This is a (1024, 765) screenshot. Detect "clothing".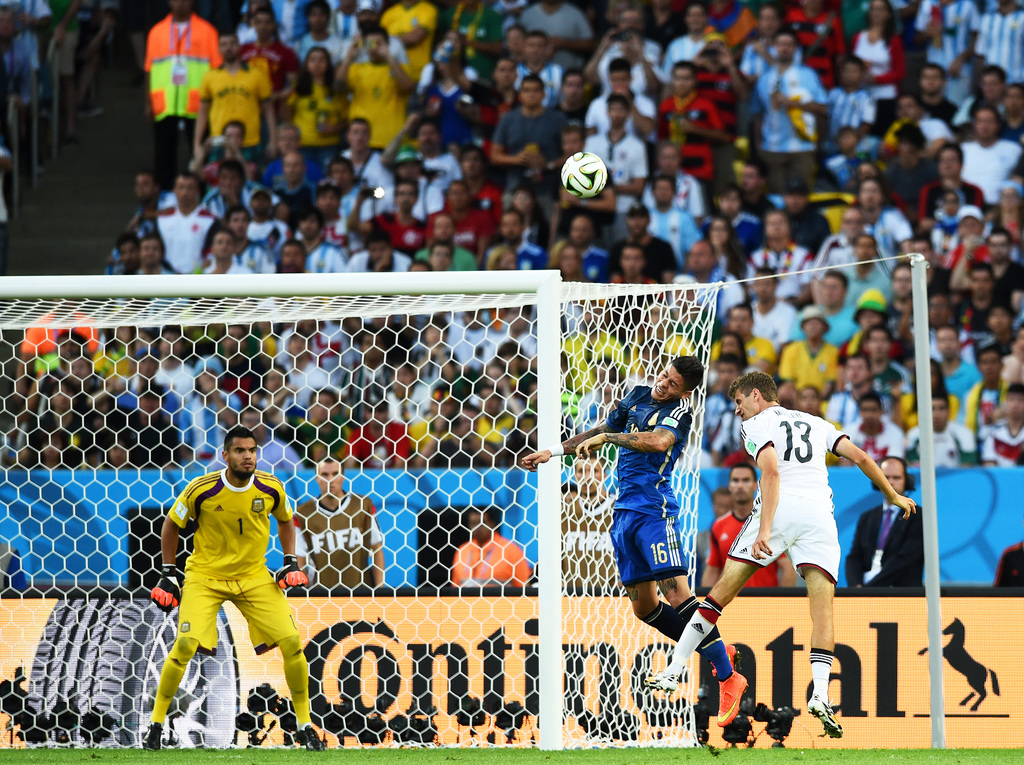
BBox(920, 179, 988, 242).
